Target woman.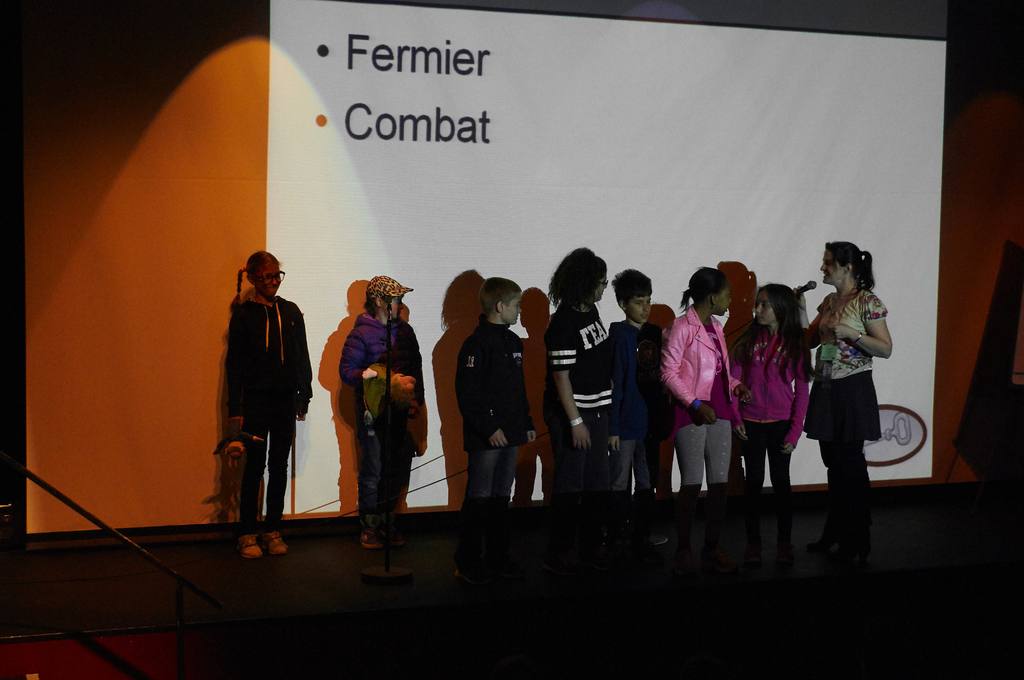
Target region: [x1=807, y1=231, x2=908, y2=551].
